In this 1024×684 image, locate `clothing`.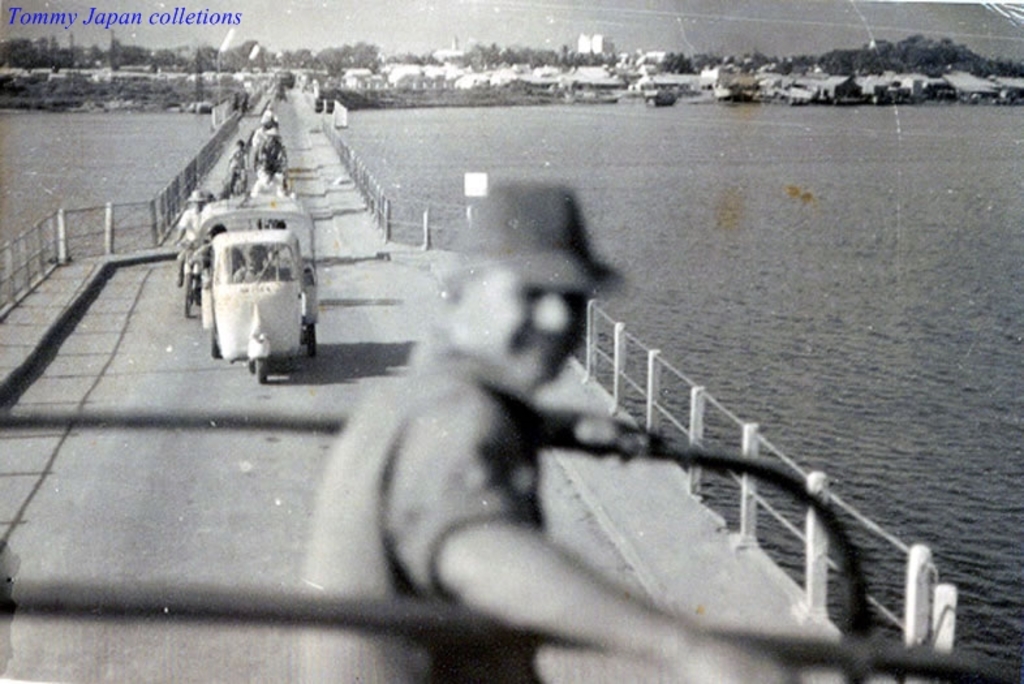
Bounding box: [253, 168, 285, 205].
